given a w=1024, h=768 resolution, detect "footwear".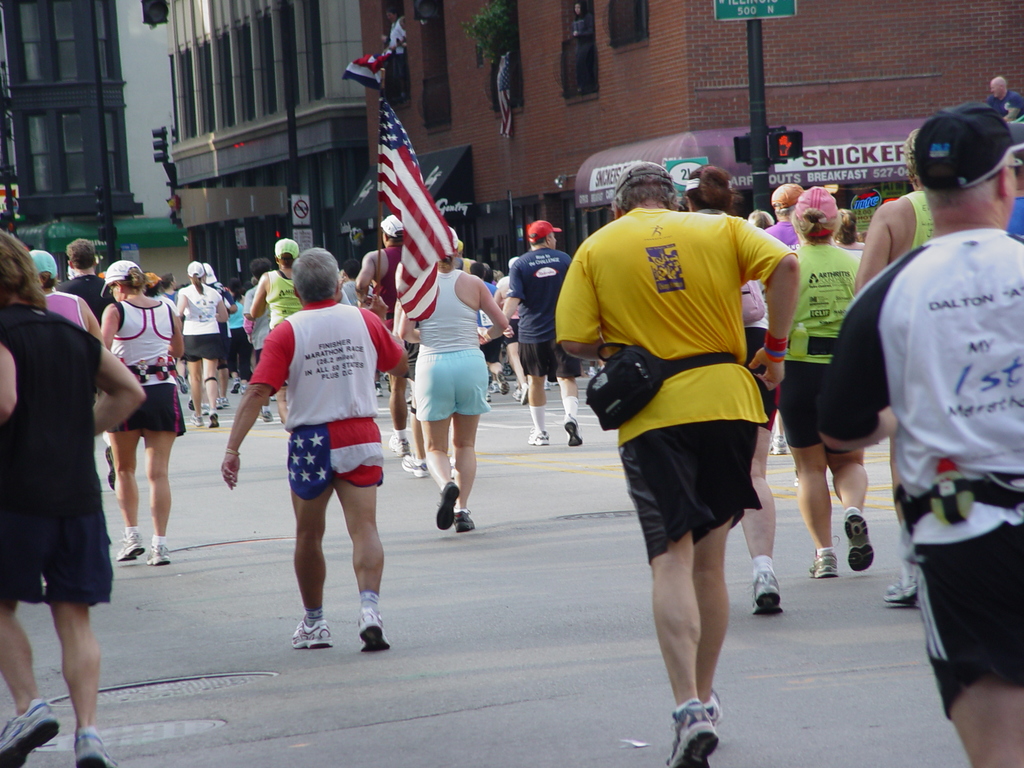
(527,426,554,445).
